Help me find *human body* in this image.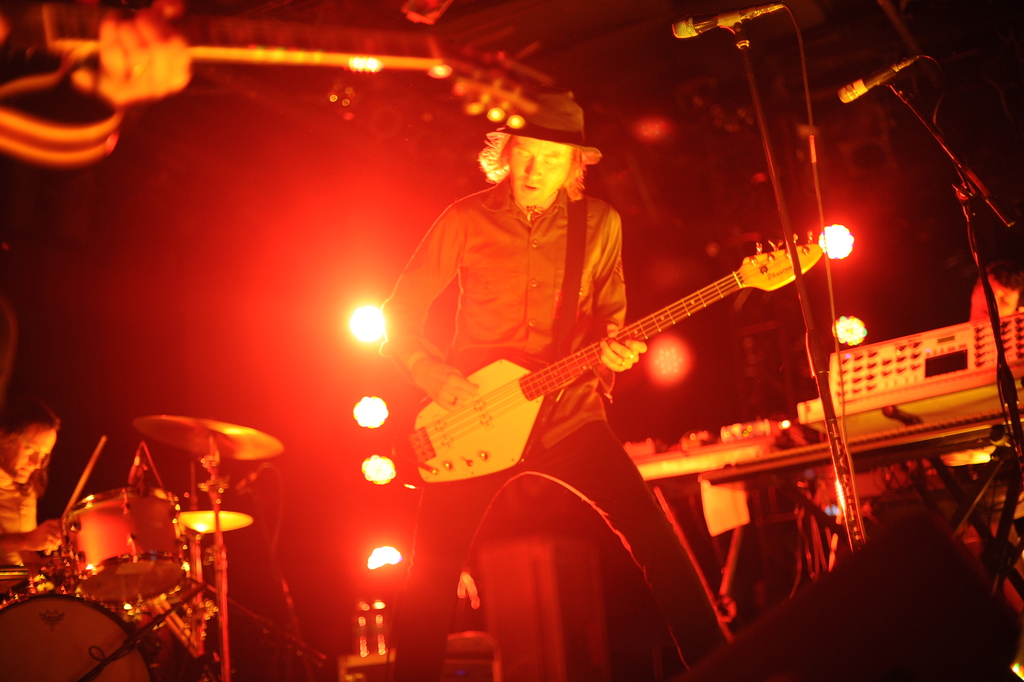
Found it: [left=68, top=0, right=186, bottom=107].
